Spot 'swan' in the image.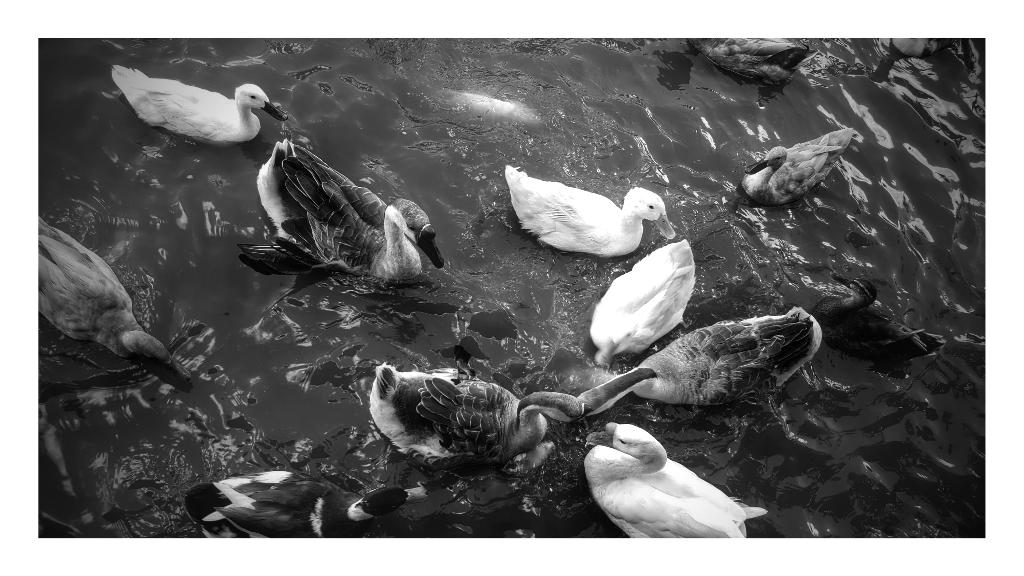
'swan' found at <box>124,67,285,148</box>.
